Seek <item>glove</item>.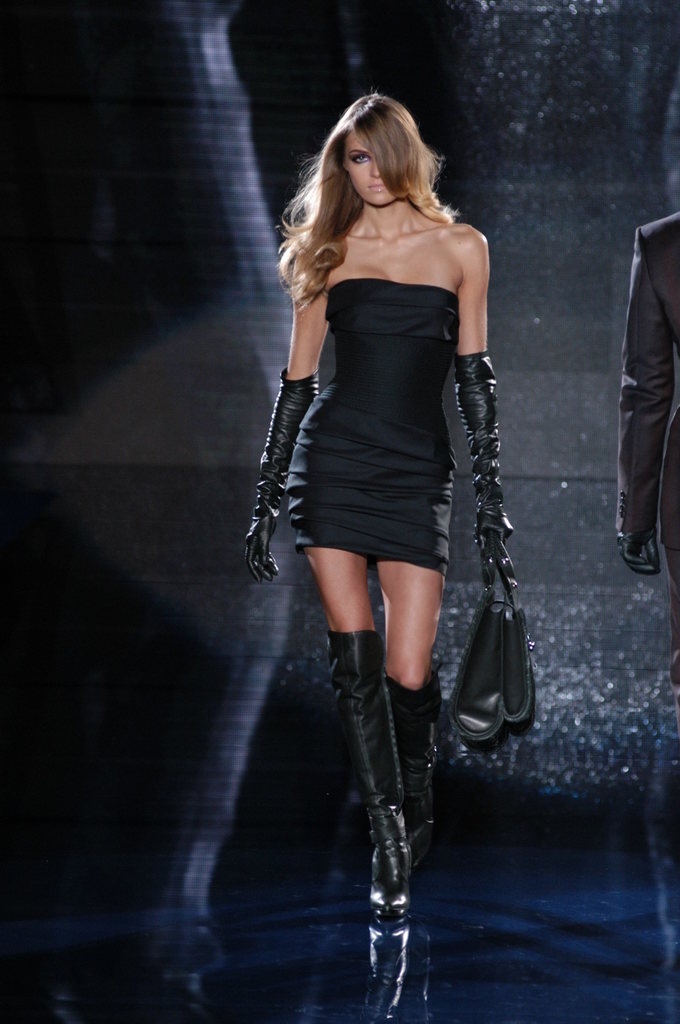
<box>243,369,317,582</box>.
